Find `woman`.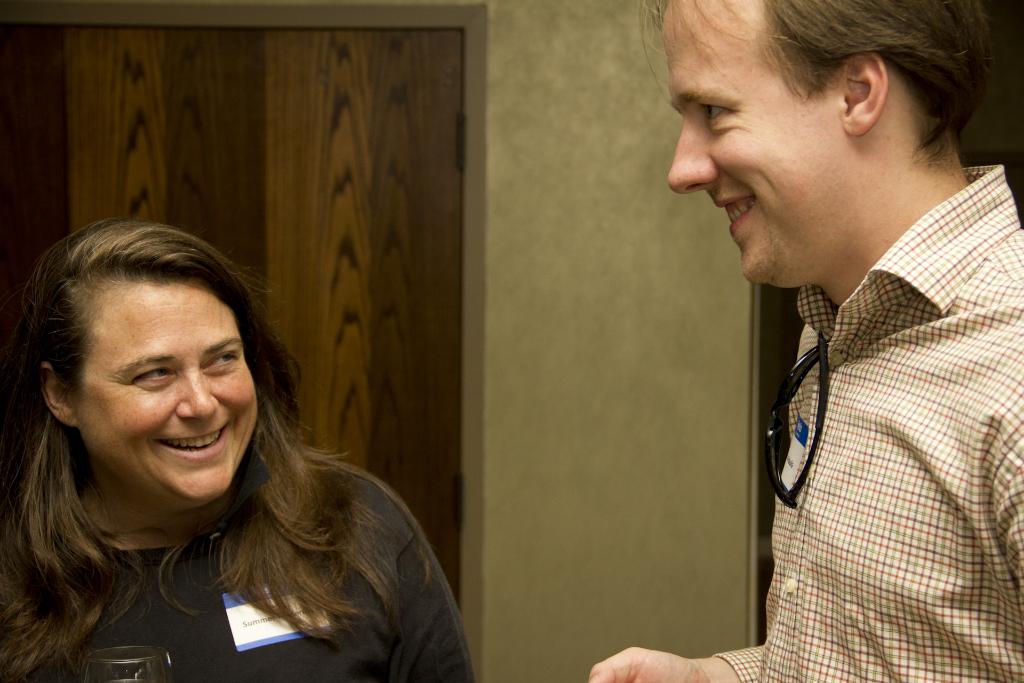
bbox=(7, 201, 469, 671).
